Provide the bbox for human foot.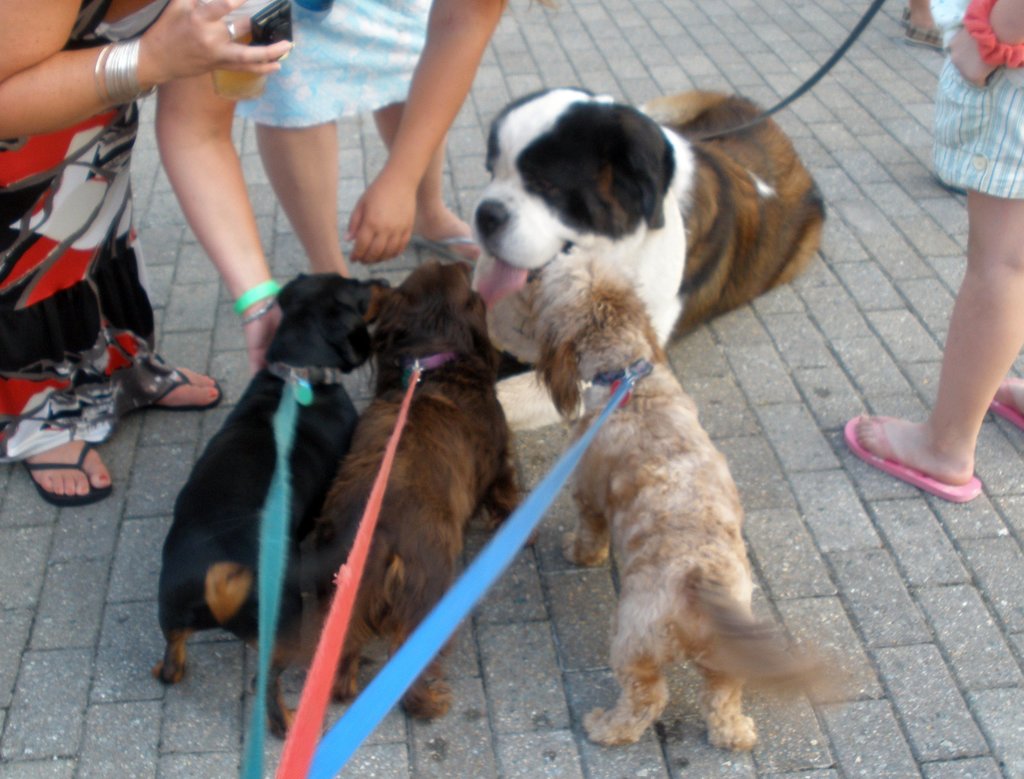
box(8, 419, 116, 491).
